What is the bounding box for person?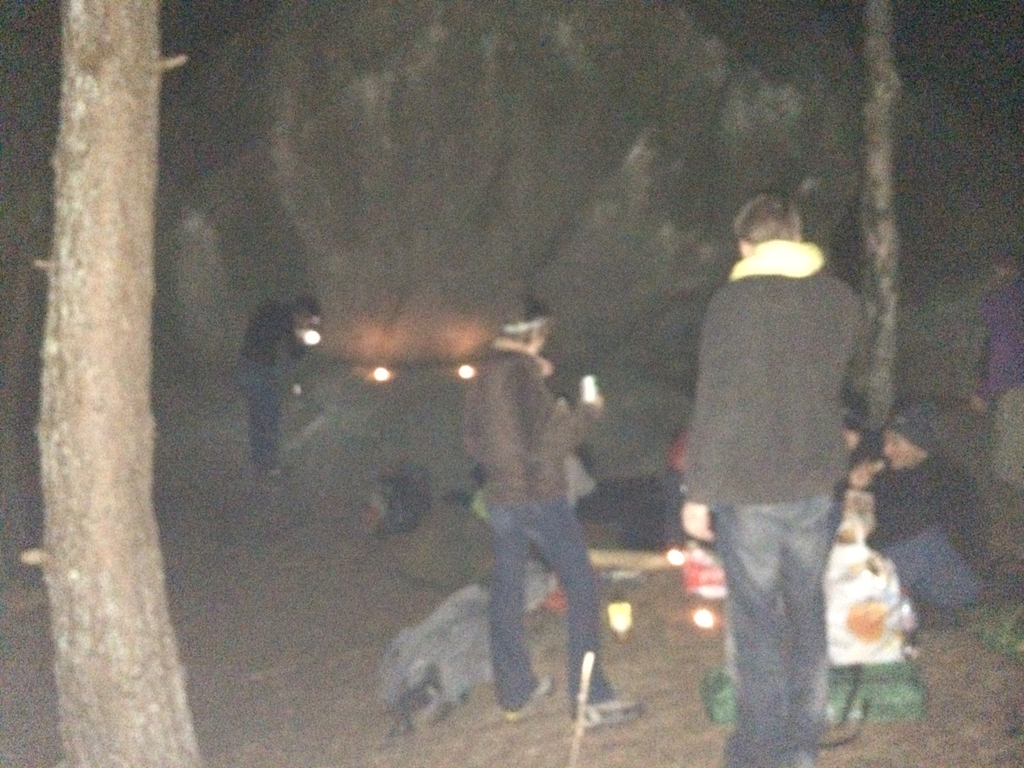
868:396:985:616.
